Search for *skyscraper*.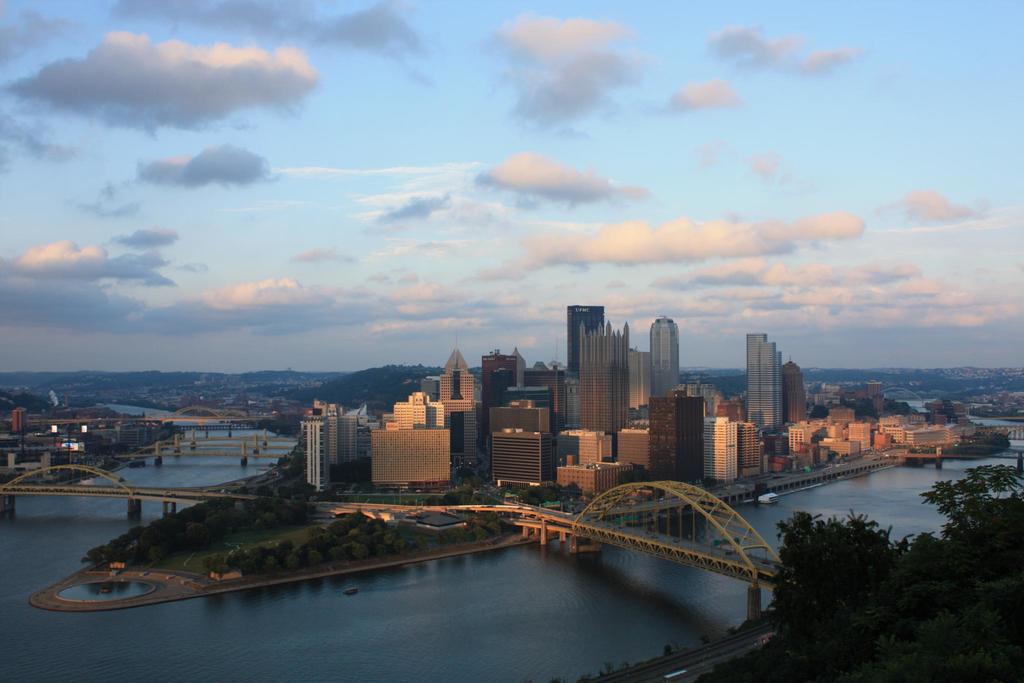
Found at bbox=[565, 300, 645, 459].
